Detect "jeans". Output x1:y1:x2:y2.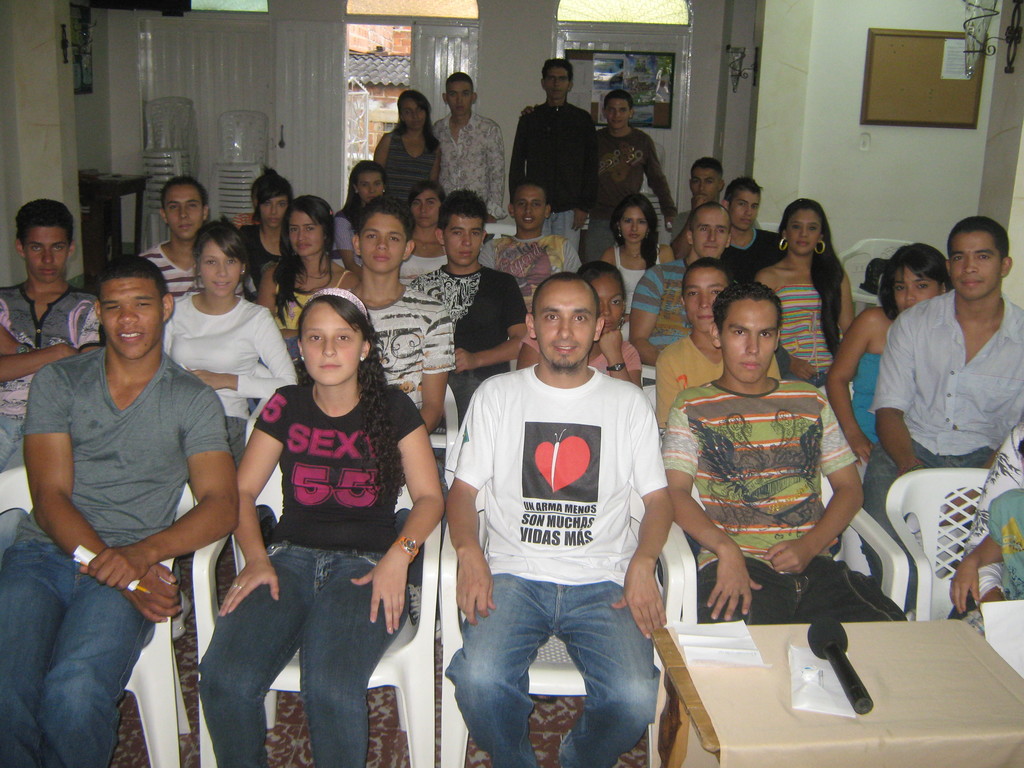
535:208:582:244.
